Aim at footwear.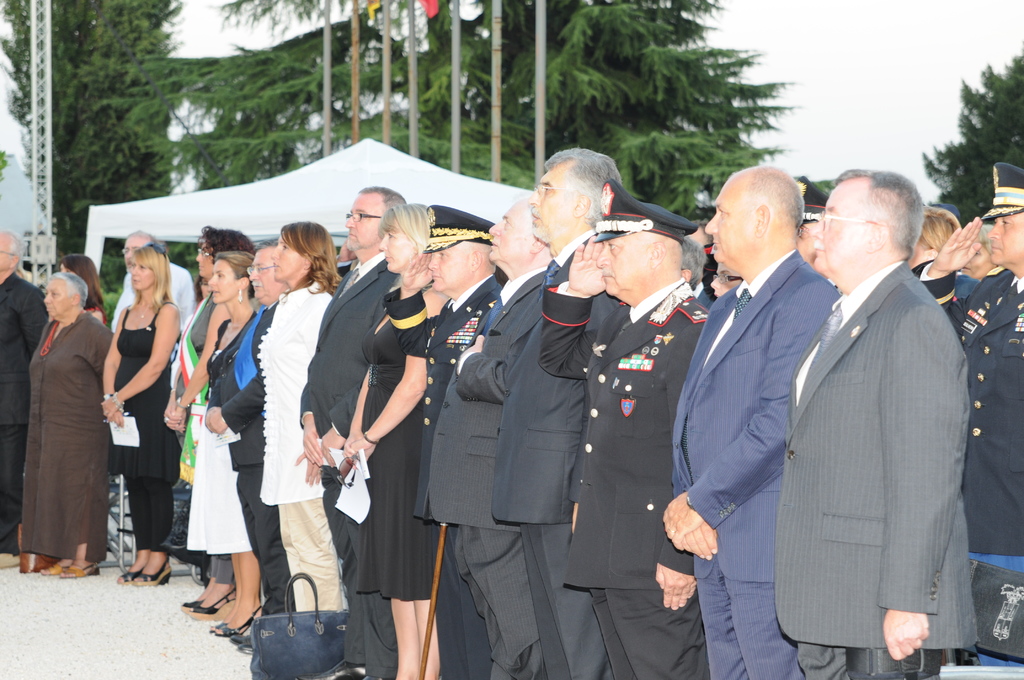
Aimed at pyautogui.locateOnScreen(139, 550, 174, 583).
